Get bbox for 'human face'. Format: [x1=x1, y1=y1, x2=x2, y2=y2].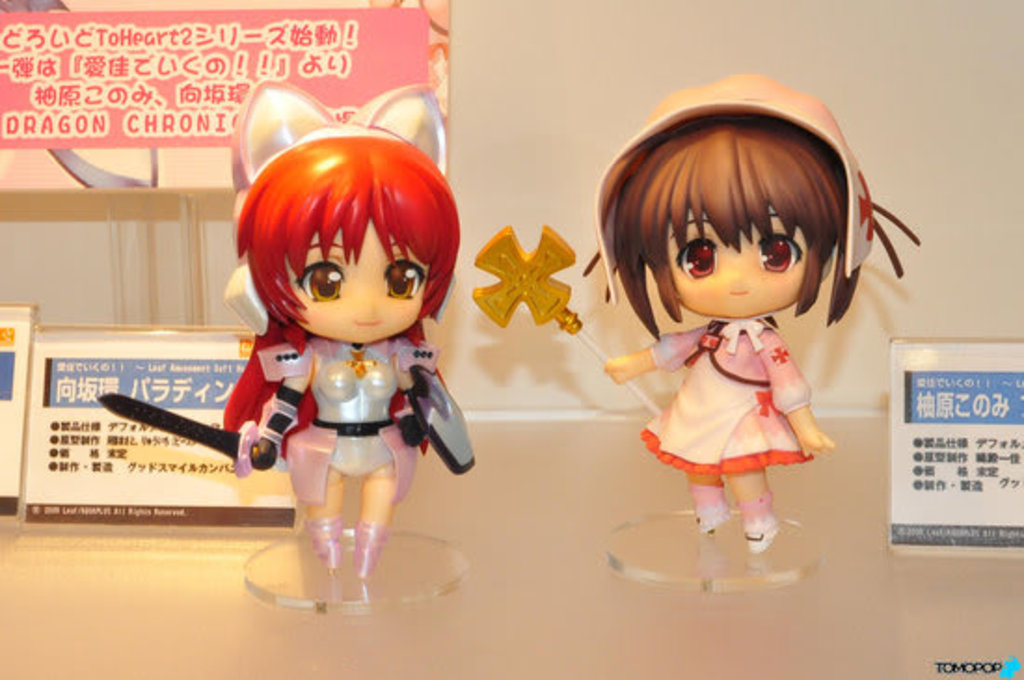
[x1=665, y1=205, x2=808, y2=319].
